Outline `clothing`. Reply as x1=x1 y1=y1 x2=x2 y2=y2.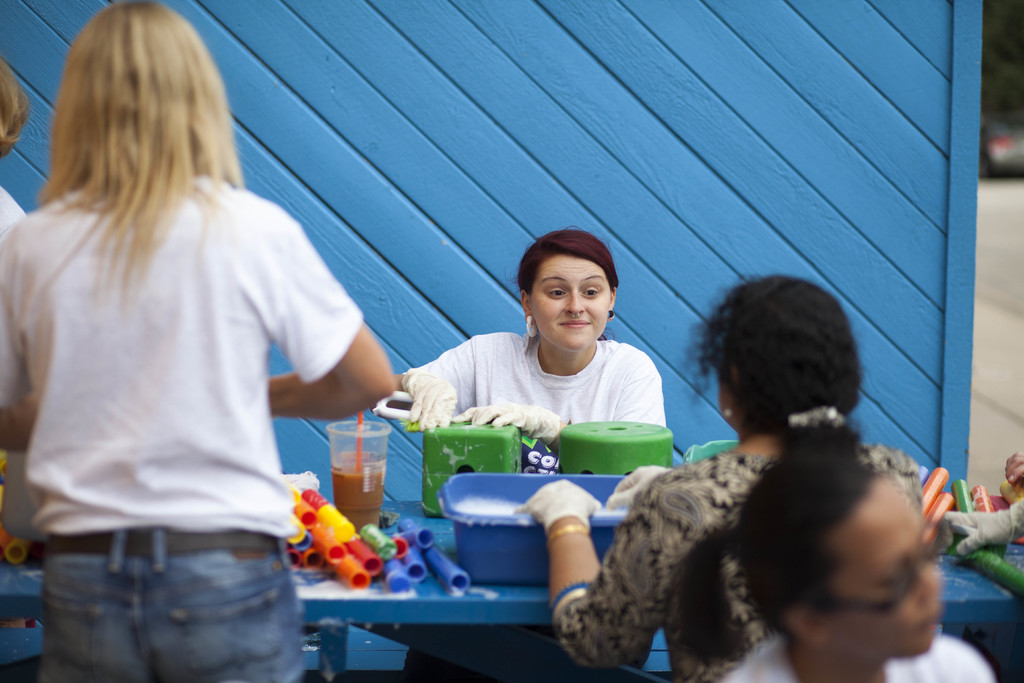
x1=406 y1=333 x2=671 y2=440.
